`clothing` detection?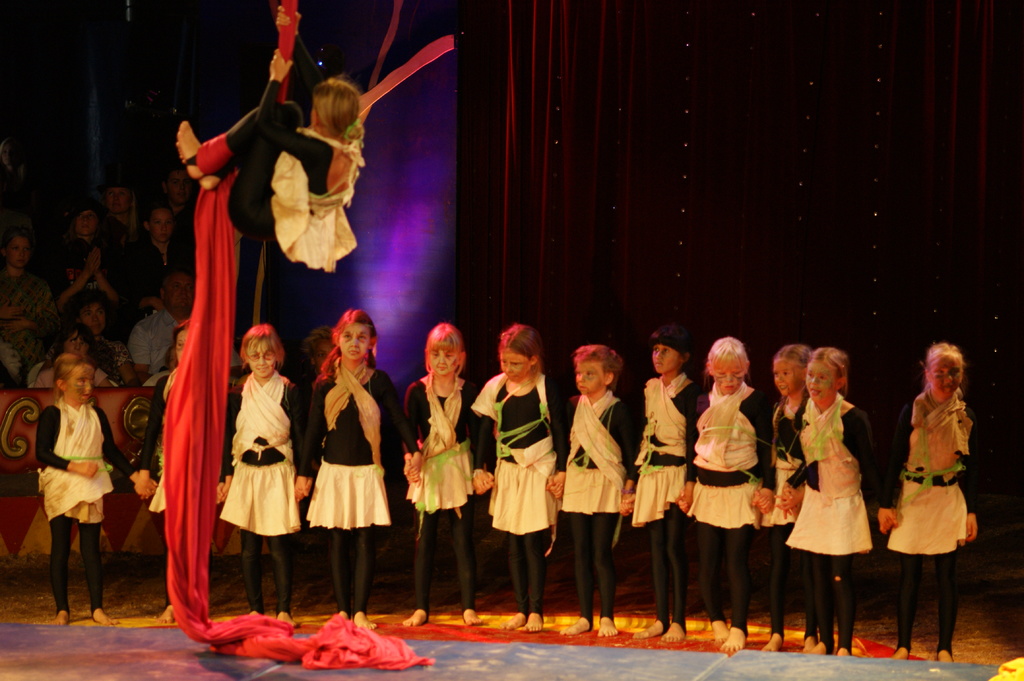
218,364,310,614
